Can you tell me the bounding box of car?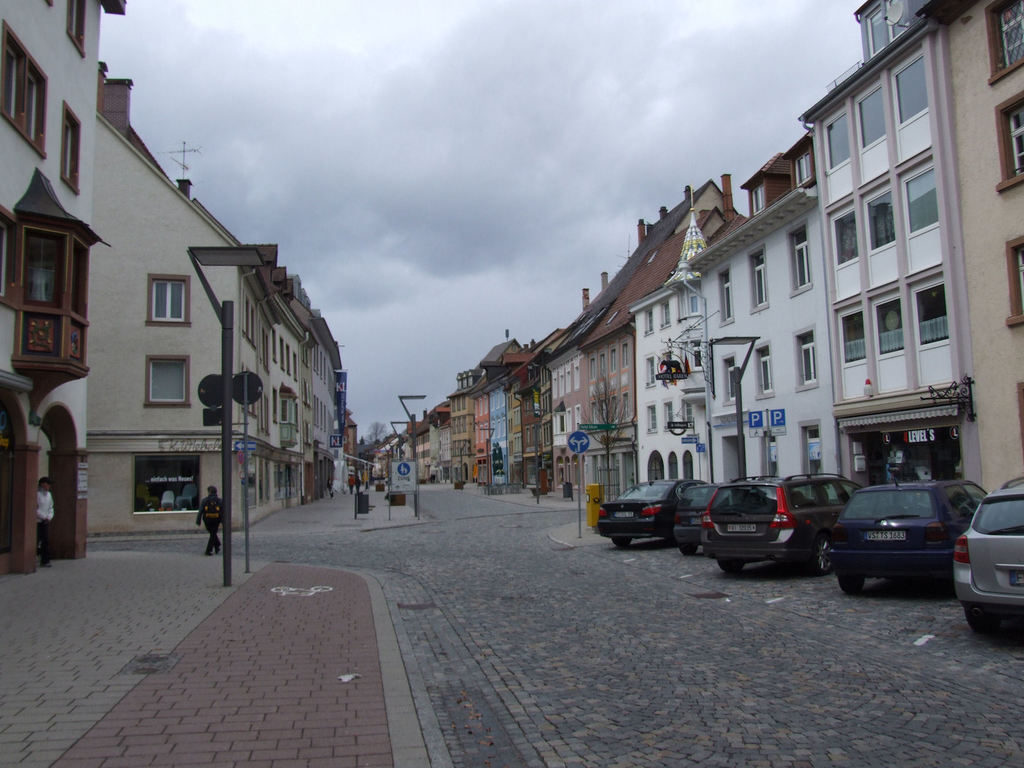
669:484:717:552.
